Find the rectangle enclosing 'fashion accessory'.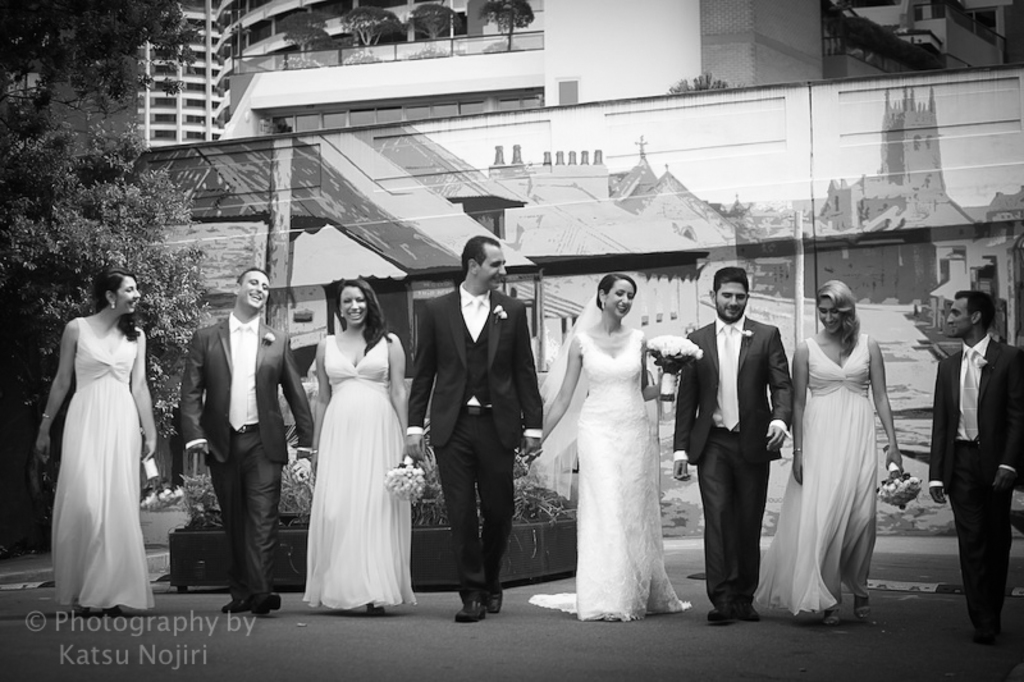
[x1=454, y1=600, x2=486, y2=623].
